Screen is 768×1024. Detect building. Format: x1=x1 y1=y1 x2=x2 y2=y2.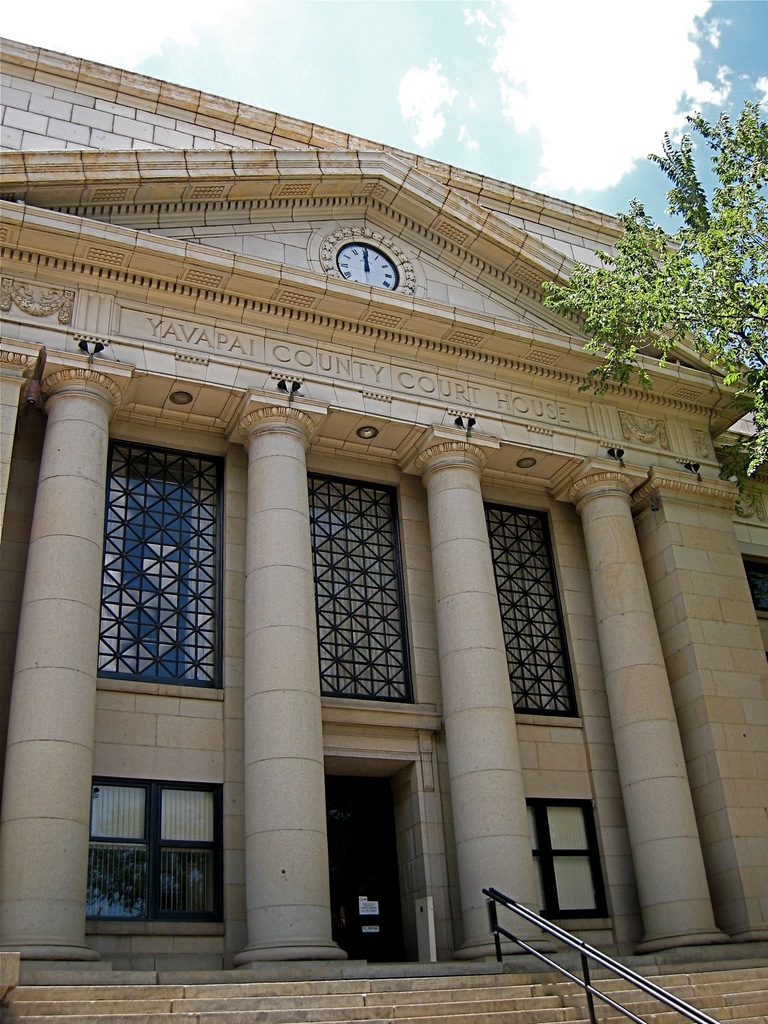
x1=0 y1=40 x2=767 y2=984.
